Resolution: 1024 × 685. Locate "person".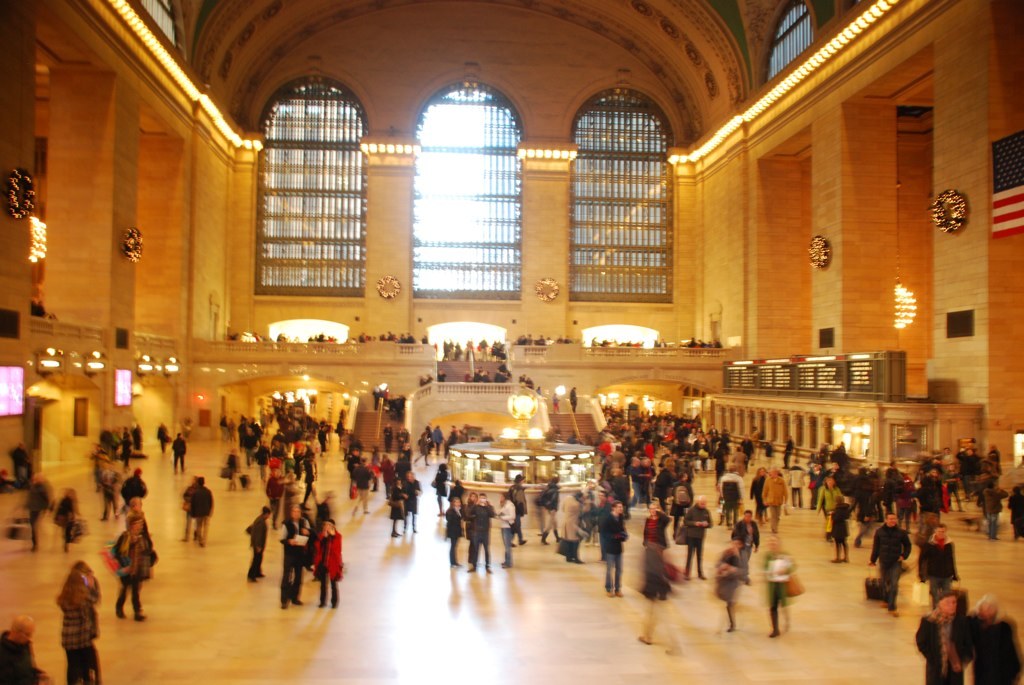
(112, 514, 156, 626).
